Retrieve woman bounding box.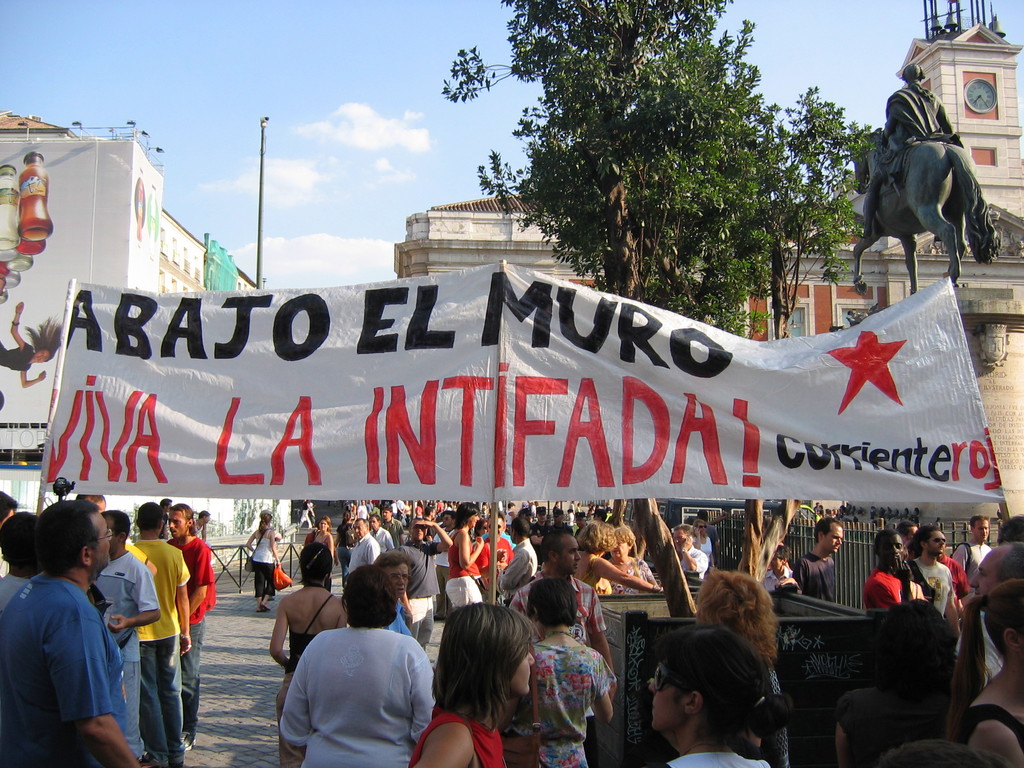
Bounding box: Rect(270, 548, 349, 767).
